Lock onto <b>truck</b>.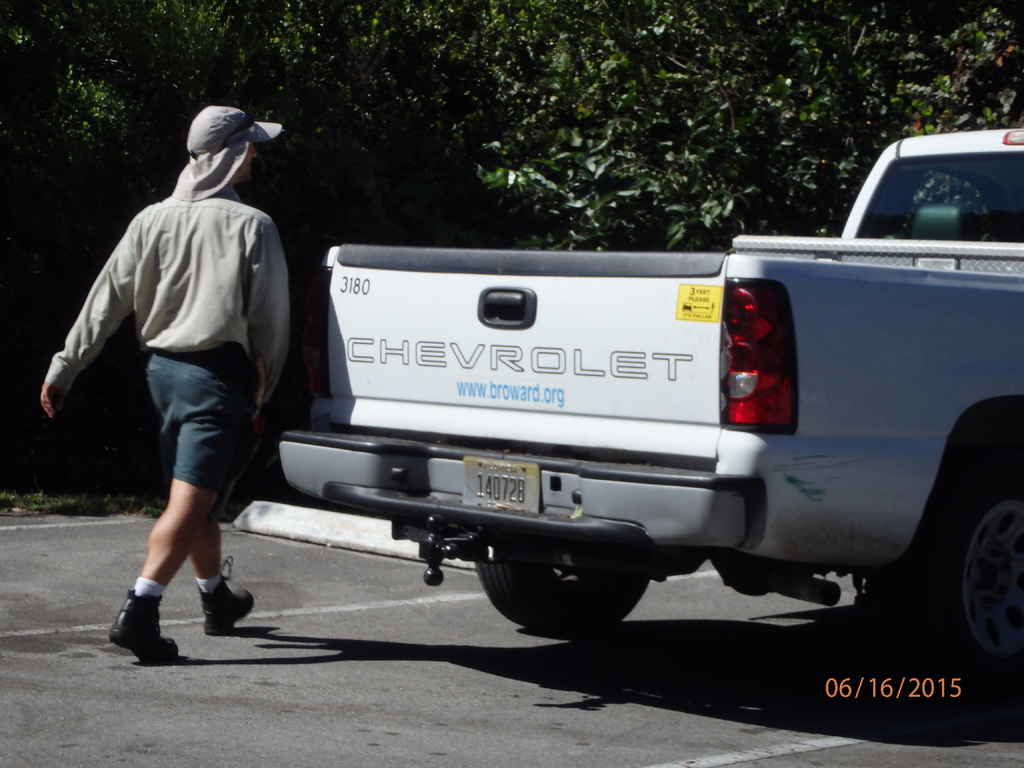
Locked: 244/125/1023/675.
